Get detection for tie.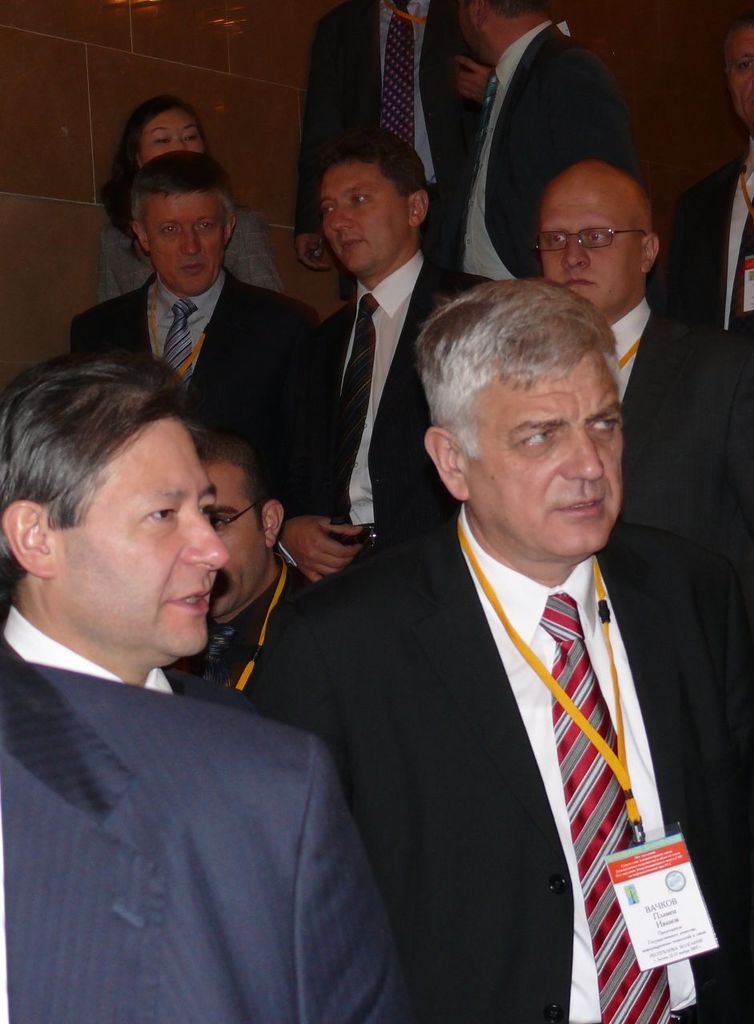
Detection: (444,67,503,282).
